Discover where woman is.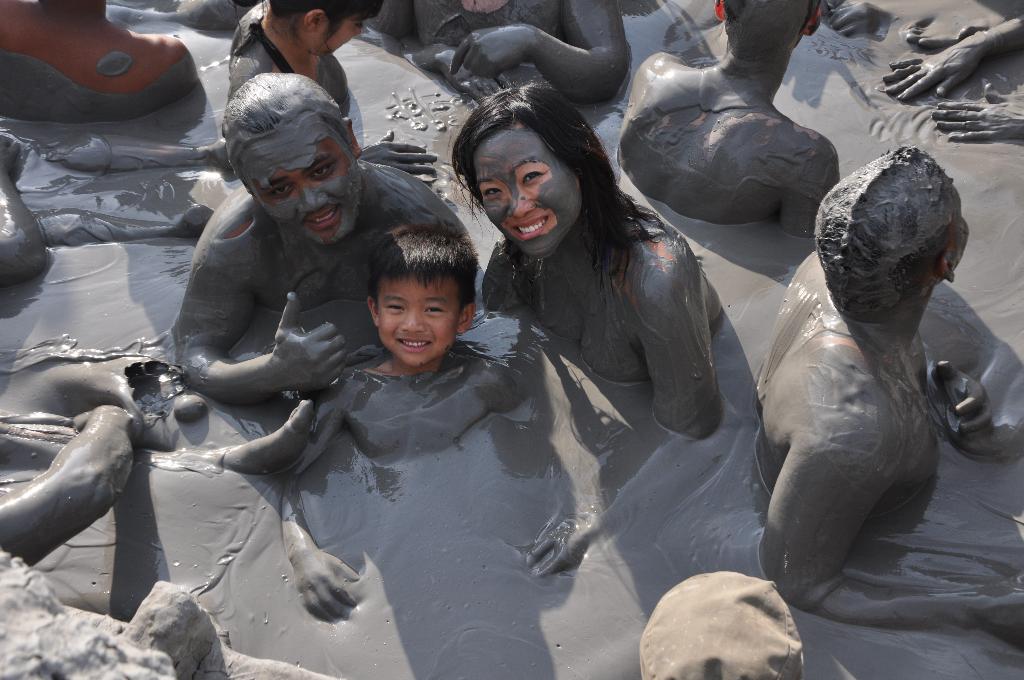
Discovered at <region>204, 0, 442, 183</region>.
